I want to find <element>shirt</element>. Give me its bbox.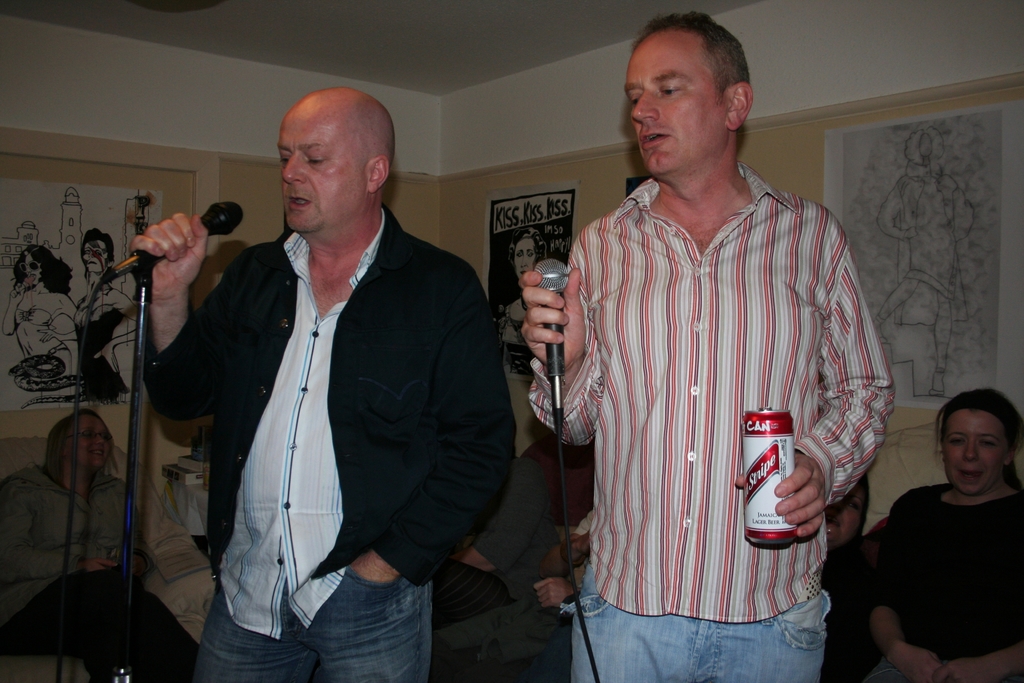
x1=216 y1=206 x2=385 y2=639.
